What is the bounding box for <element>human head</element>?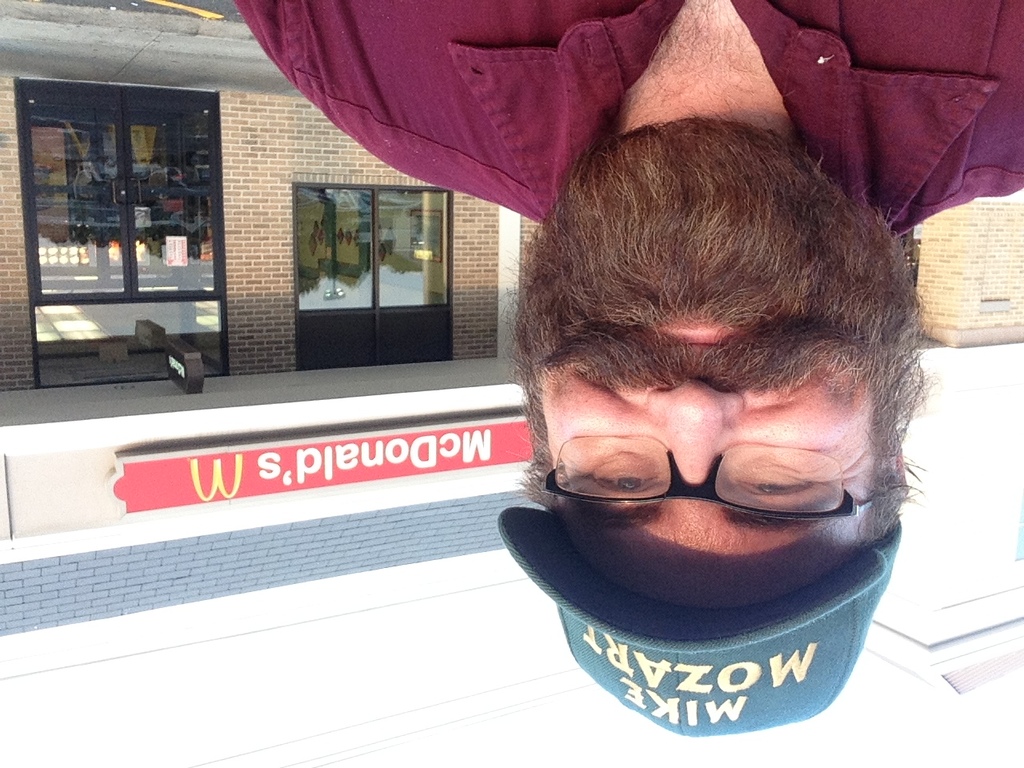
<box>495,86,927,590</box>.
